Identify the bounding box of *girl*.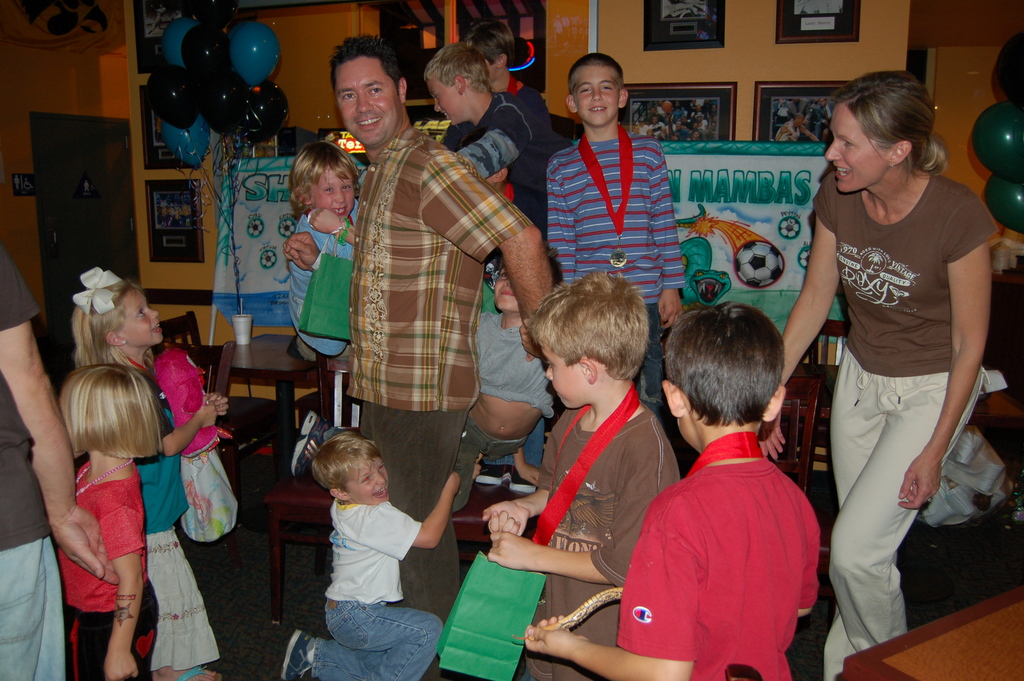
47,361,161,680.
